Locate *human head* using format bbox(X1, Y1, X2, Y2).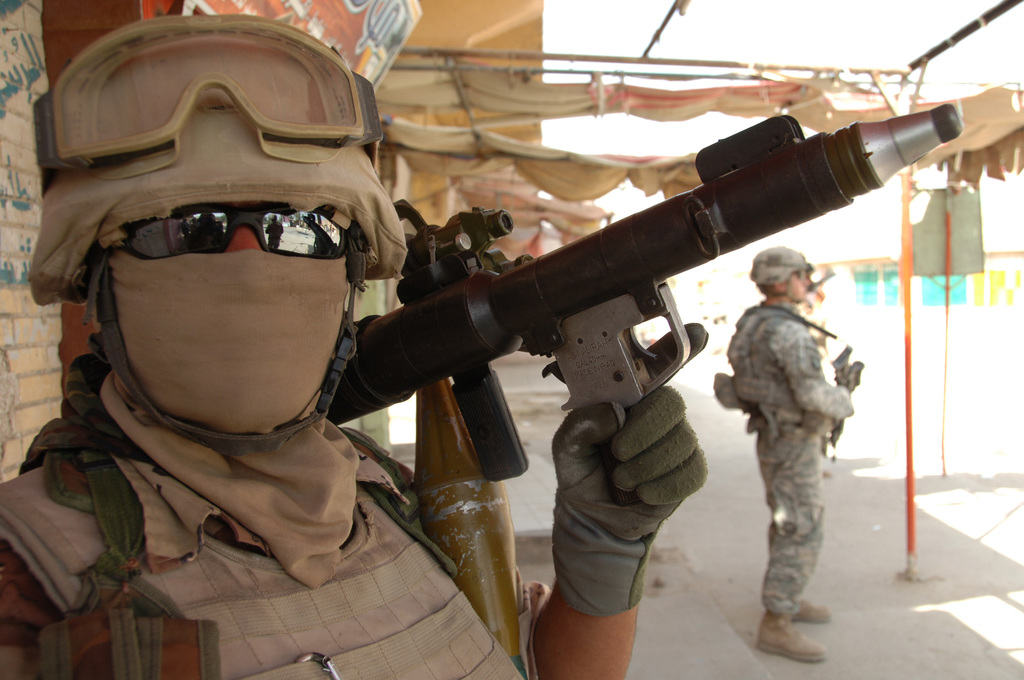
bbox(749, 245, 817, 302).
